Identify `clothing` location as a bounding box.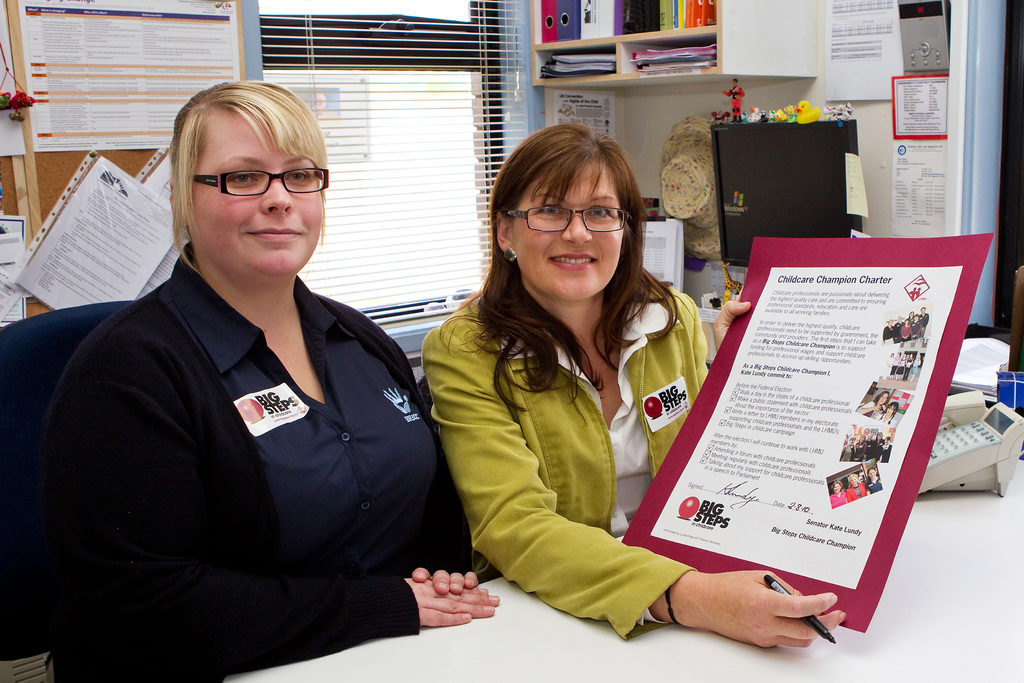
[877, 409, 896, 428].
